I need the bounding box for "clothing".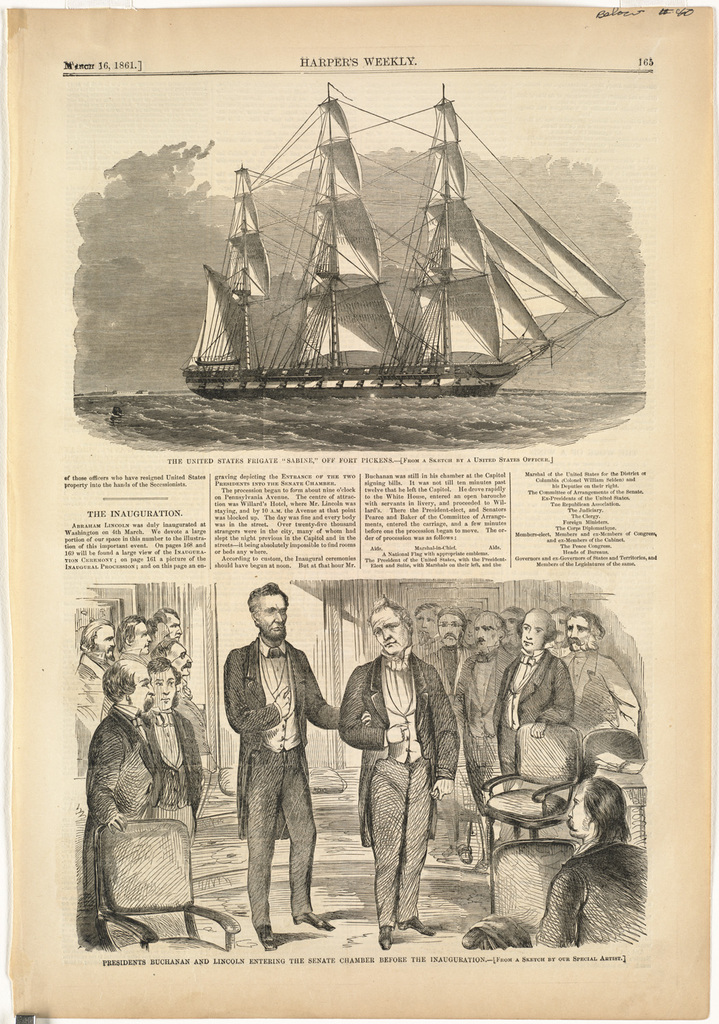
Here it is: {"x1": 340, "y1": 651, "x2": 460, "y2": 928}.
